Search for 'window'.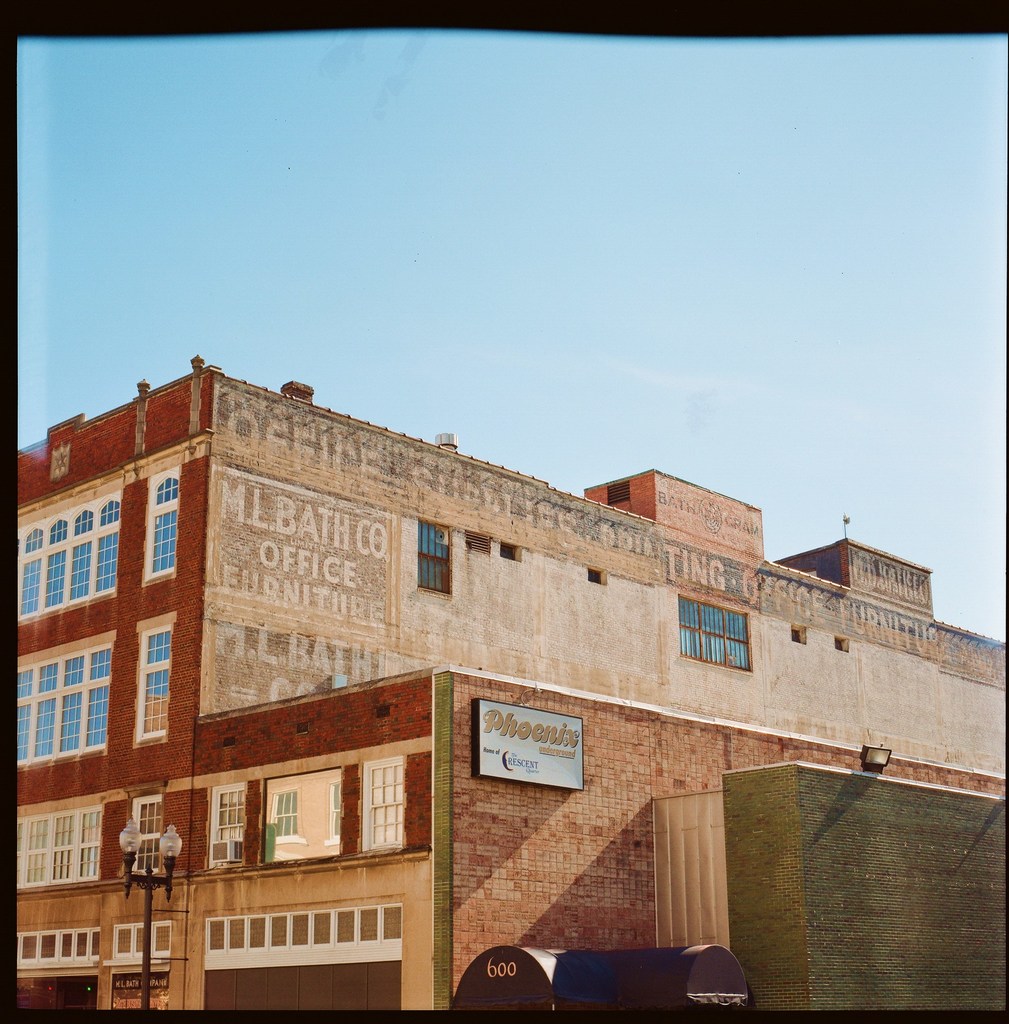
Found at {"x1": 115, "y1": 916, "x2": 175, "y2": 963}.
